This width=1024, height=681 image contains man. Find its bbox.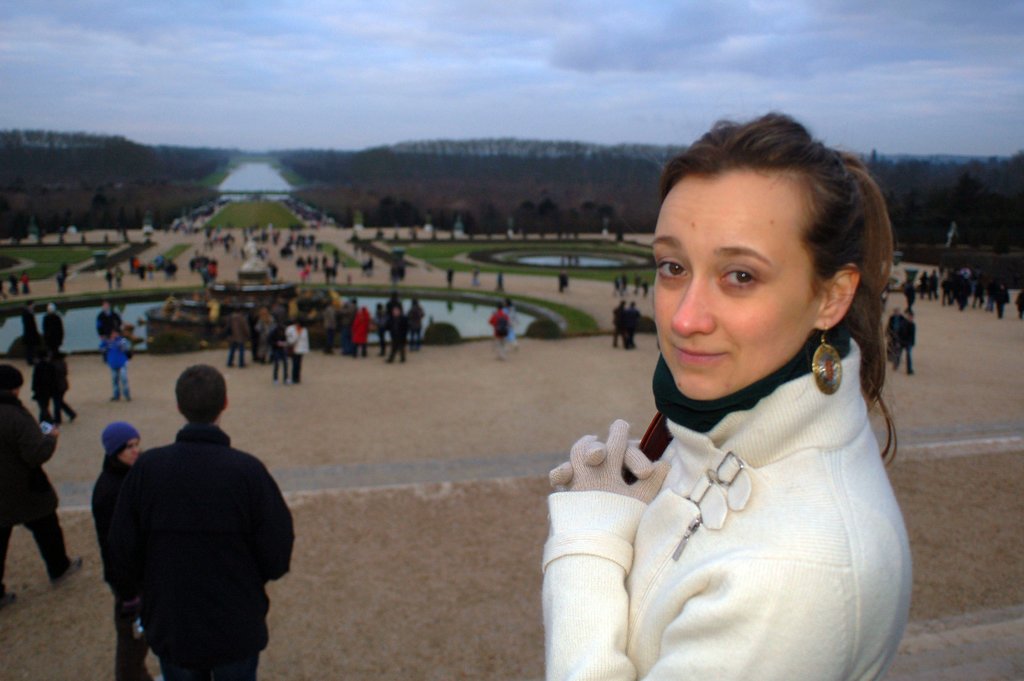
{"x1": 887, "y1": 306, "x2": 903, "y2": 364}.
